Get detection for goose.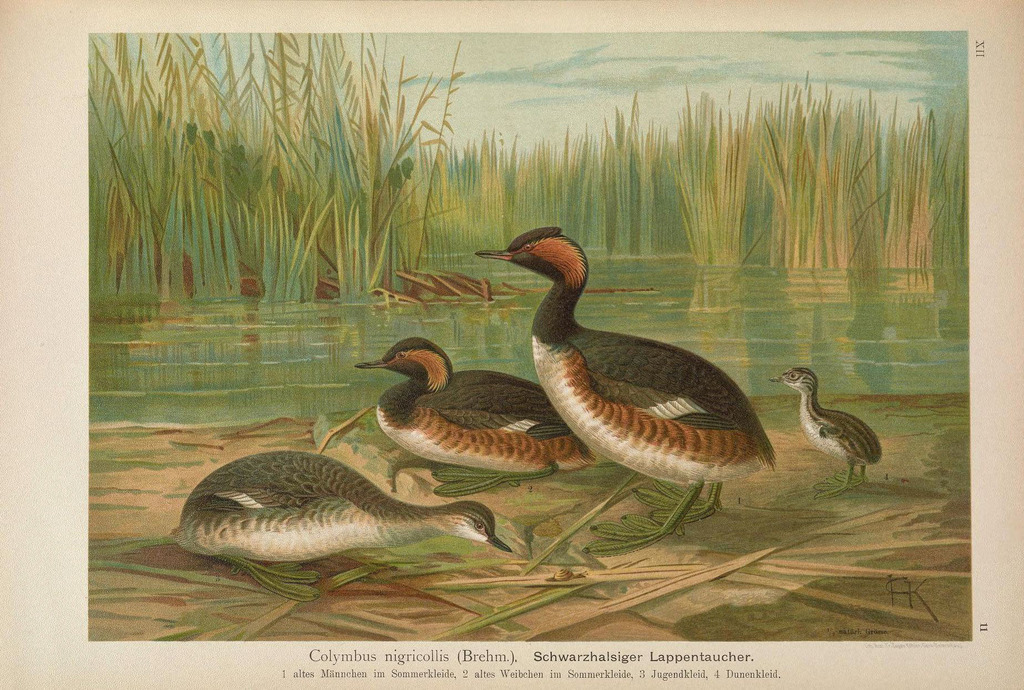
Detection: {"x1": 771, "y1": 371, "x2": 886, "y2": 502}.
